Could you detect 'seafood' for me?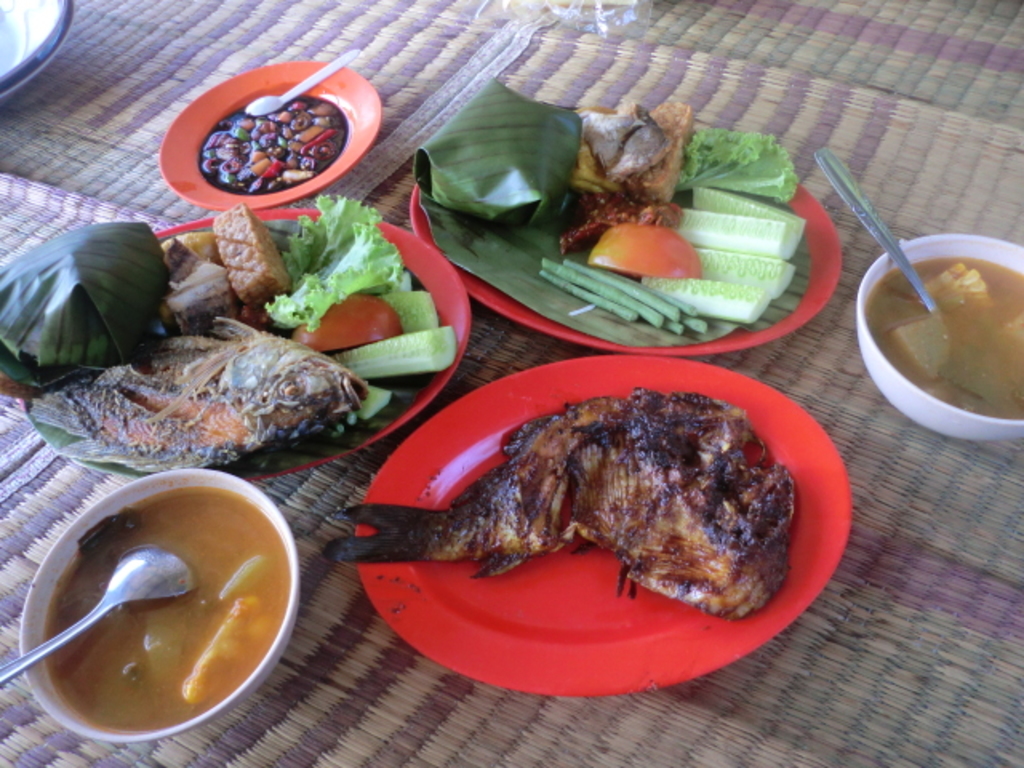
Detection result: pyautogui.locateOnScreen(0, 310, 374, 474).
